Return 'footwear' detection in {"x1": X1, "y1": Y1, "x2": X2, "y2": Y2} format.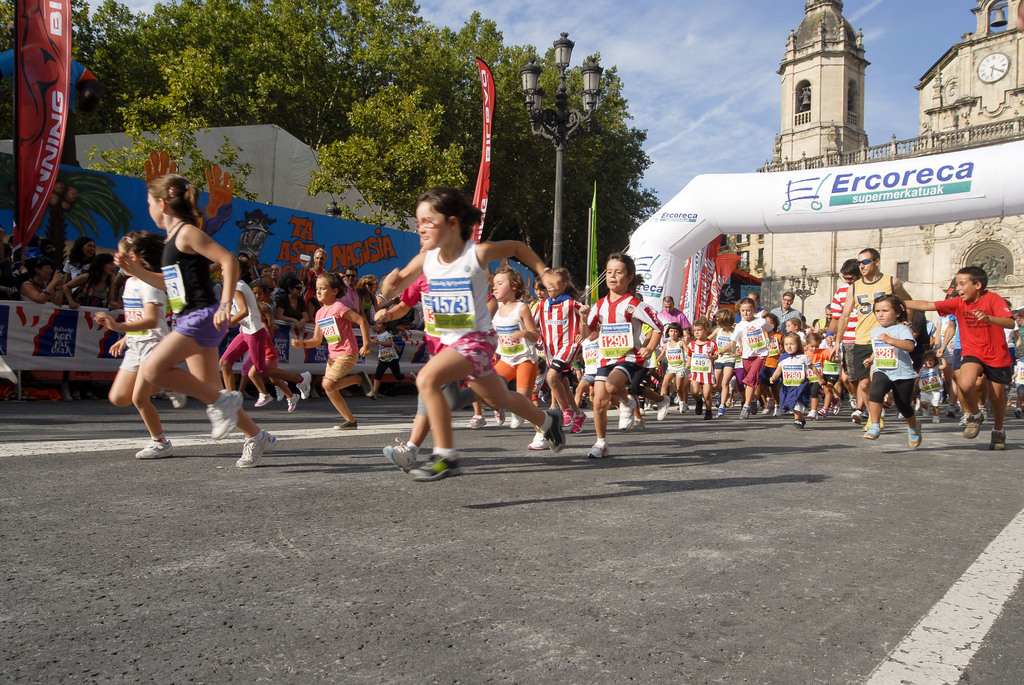
{"x1": 961, "y1": 413, "x2": 982, "y2": 439}.
